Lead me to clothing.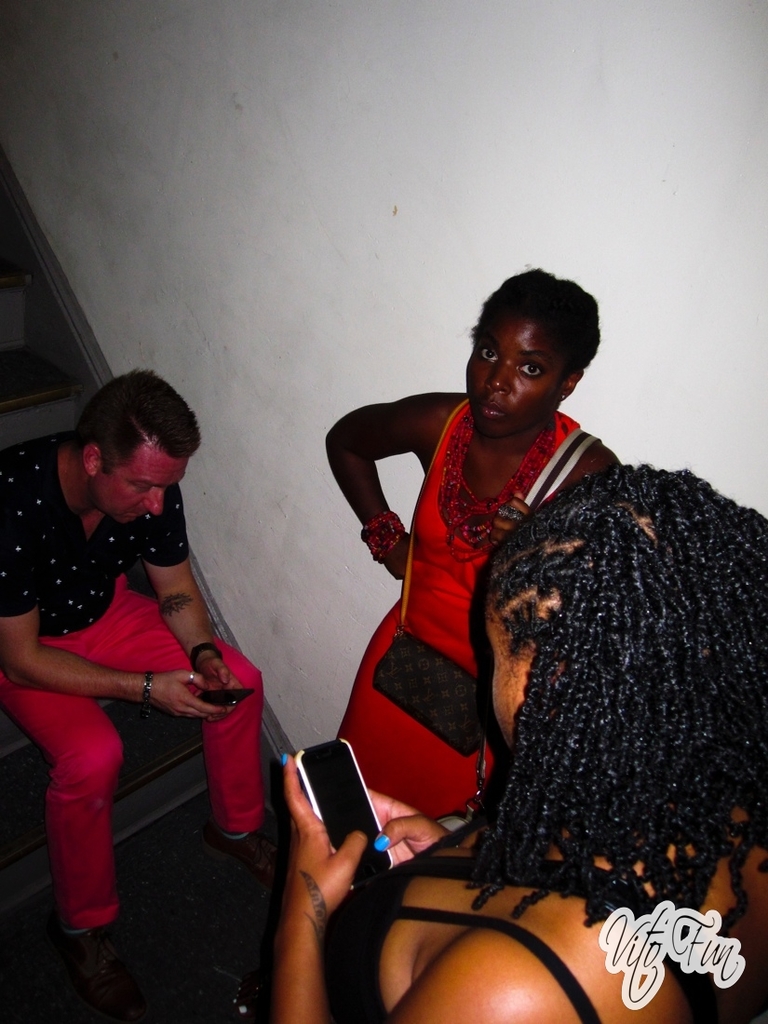
Lead to (340, 406, 600, 825).
